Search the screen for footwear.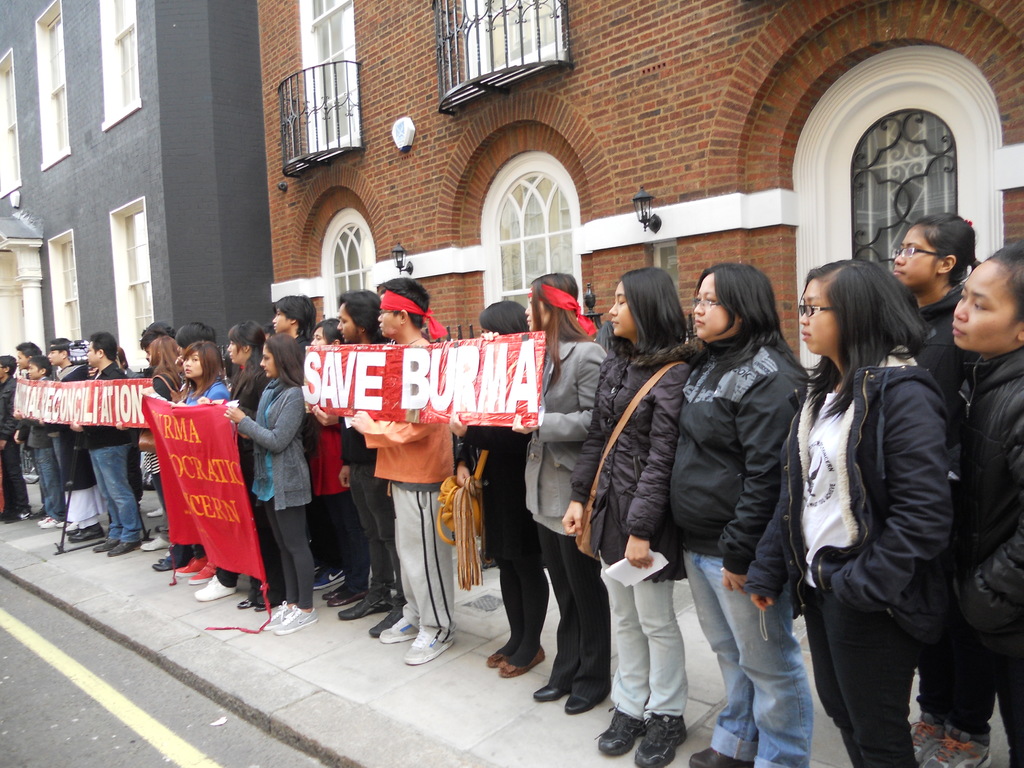
Found at locate(145, 506, 159, 518).
